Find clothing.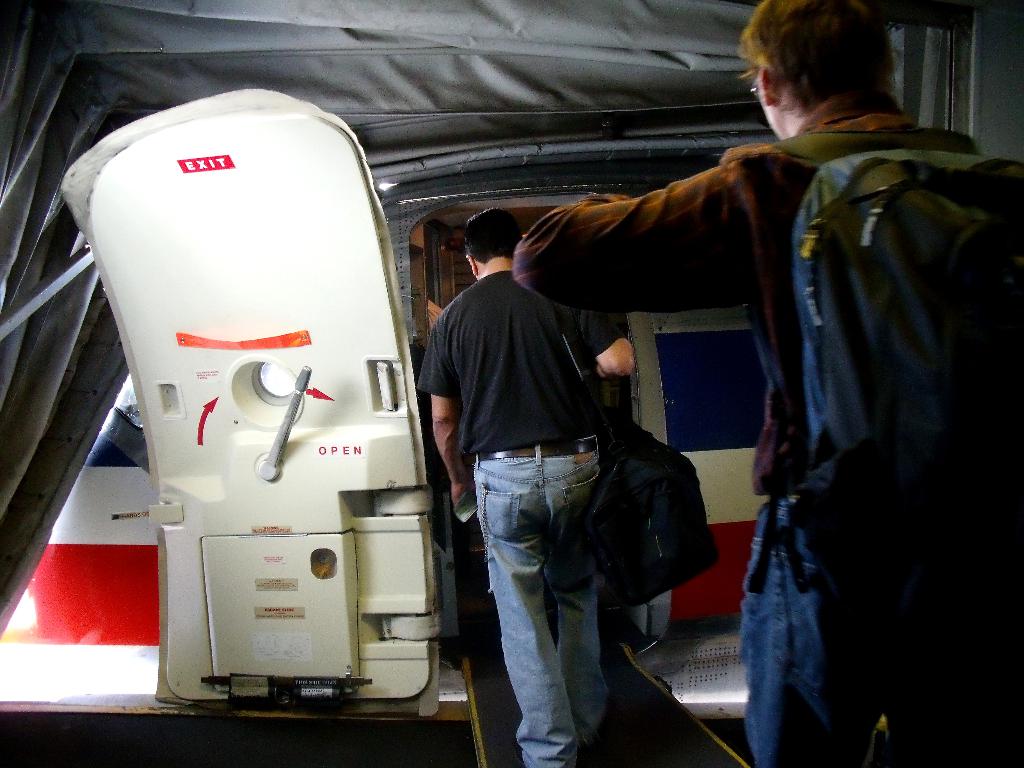
(547,57,986,730).
